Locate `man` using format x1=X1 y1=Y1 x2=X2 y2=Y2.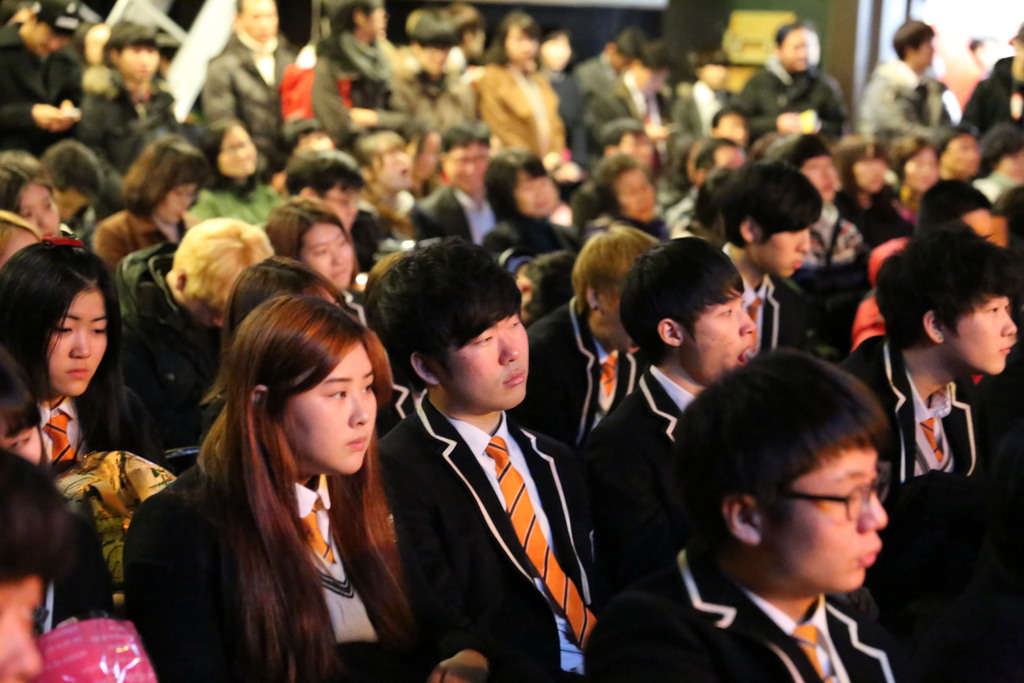
x1=367 y1=235 x2=614 y2=682.
